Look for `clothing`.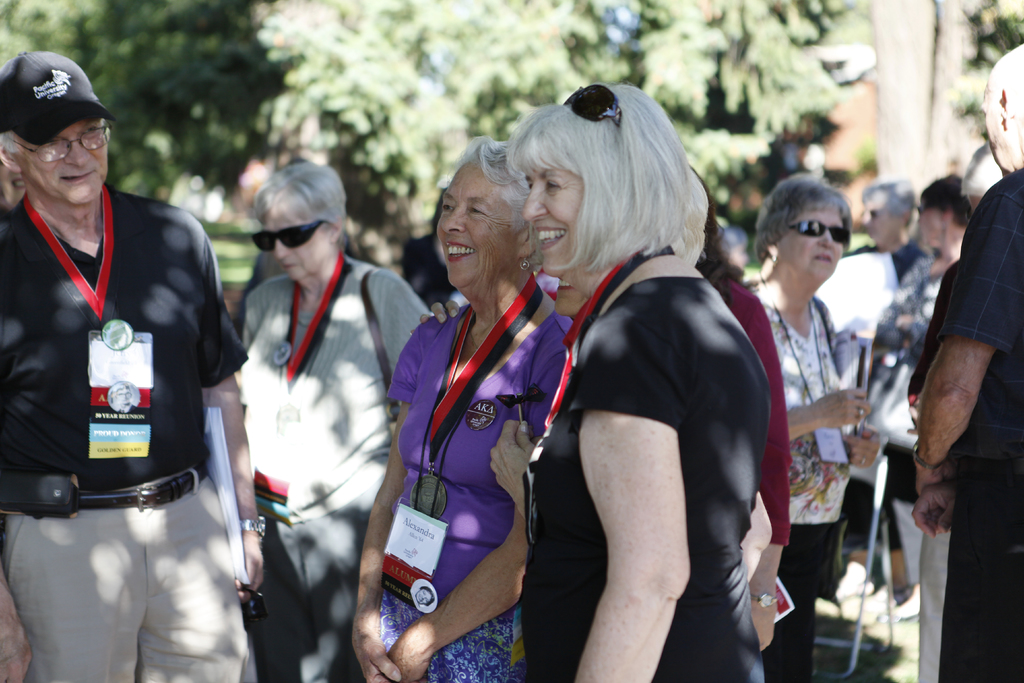
Found: BBox(868, 256, 943, 682).
